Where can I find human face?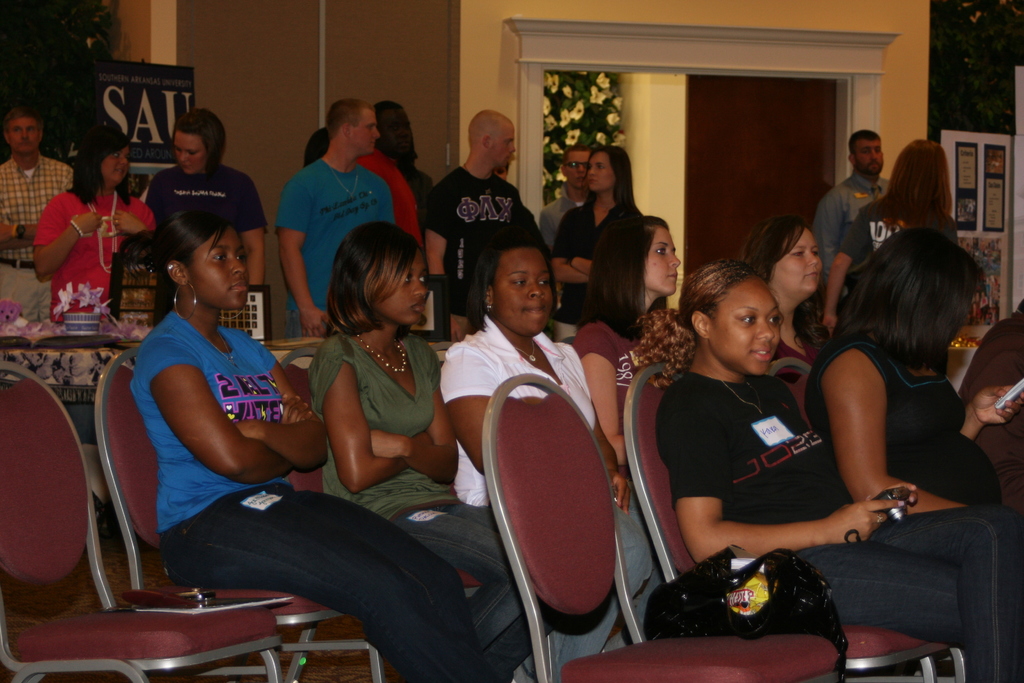
You can find it at bbox=(564, 149, 588, 192).
